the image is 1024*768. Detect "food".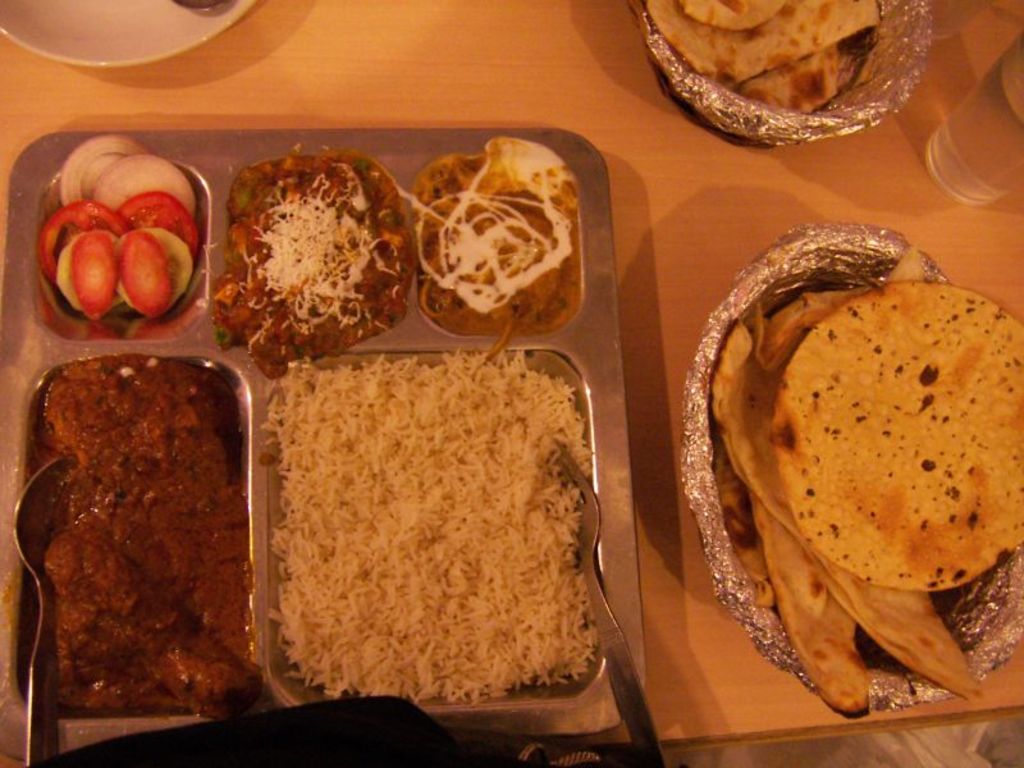
Detection: 253, 348, 602, 708.
